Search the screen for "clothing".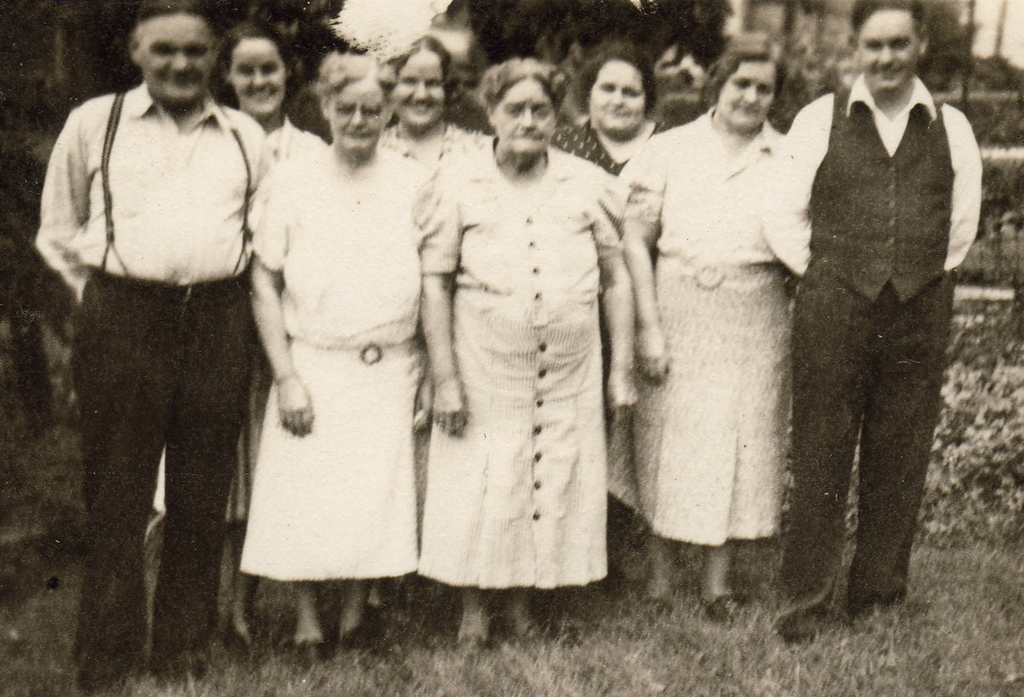
Found at <bbox>239, 139, 442, 589</bbox>.
